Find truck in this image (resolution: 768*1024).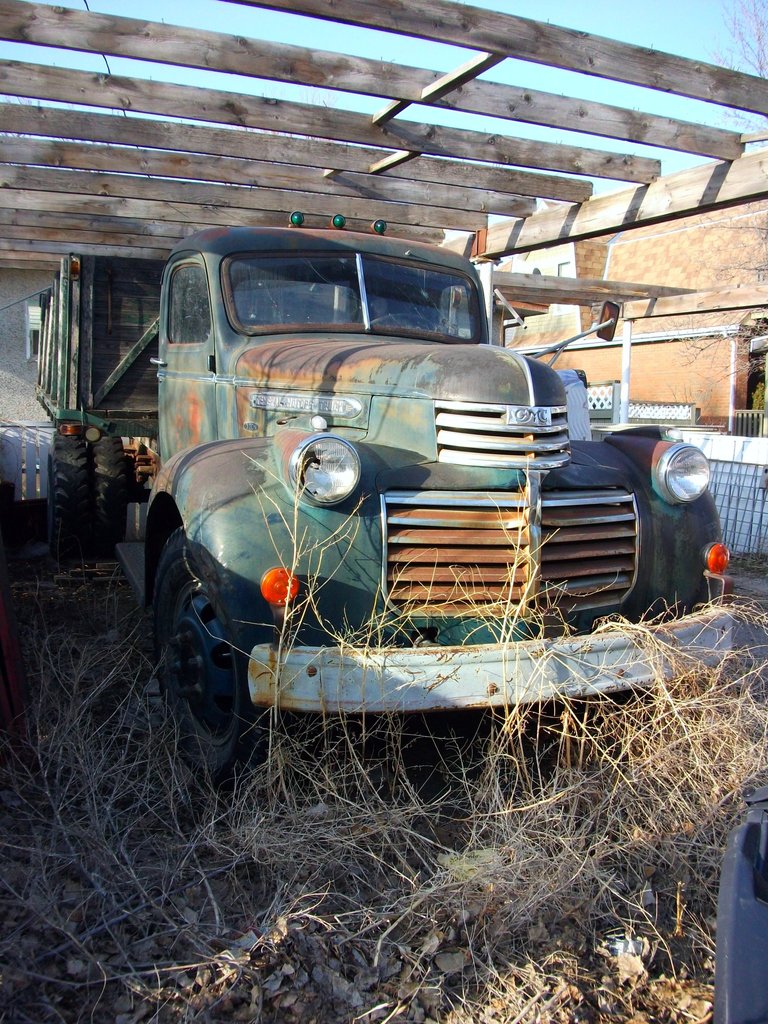
35 212 732 785.
